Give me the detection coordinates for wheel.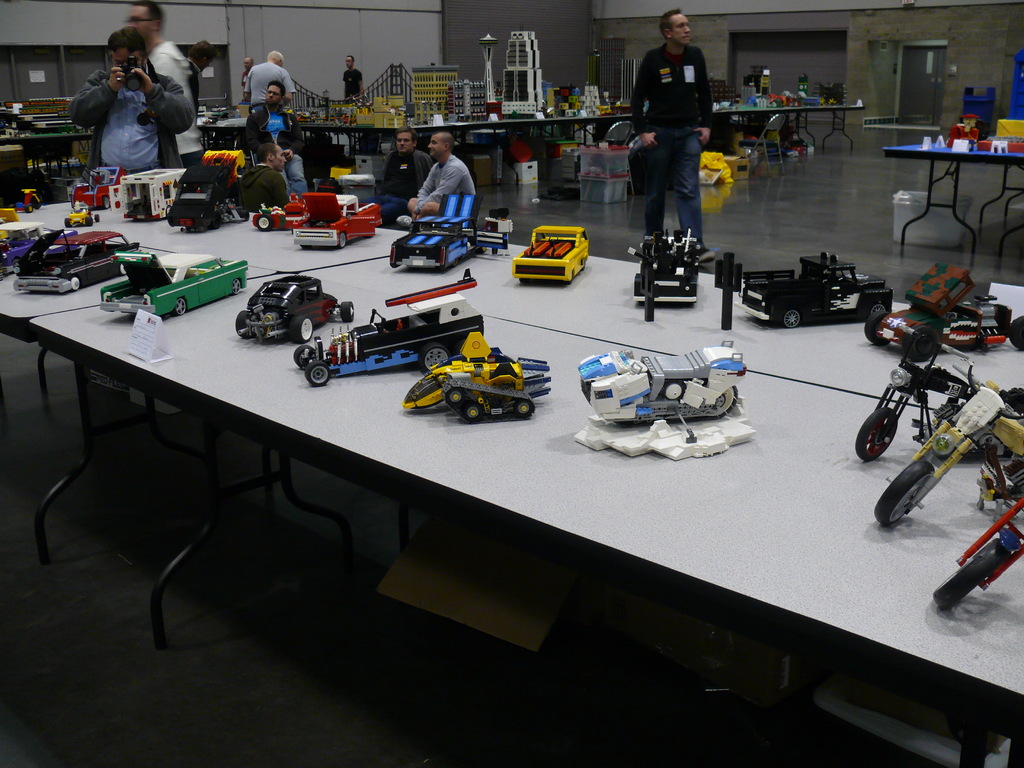
<bbox>25, 204, 33, 212</bbox>.
